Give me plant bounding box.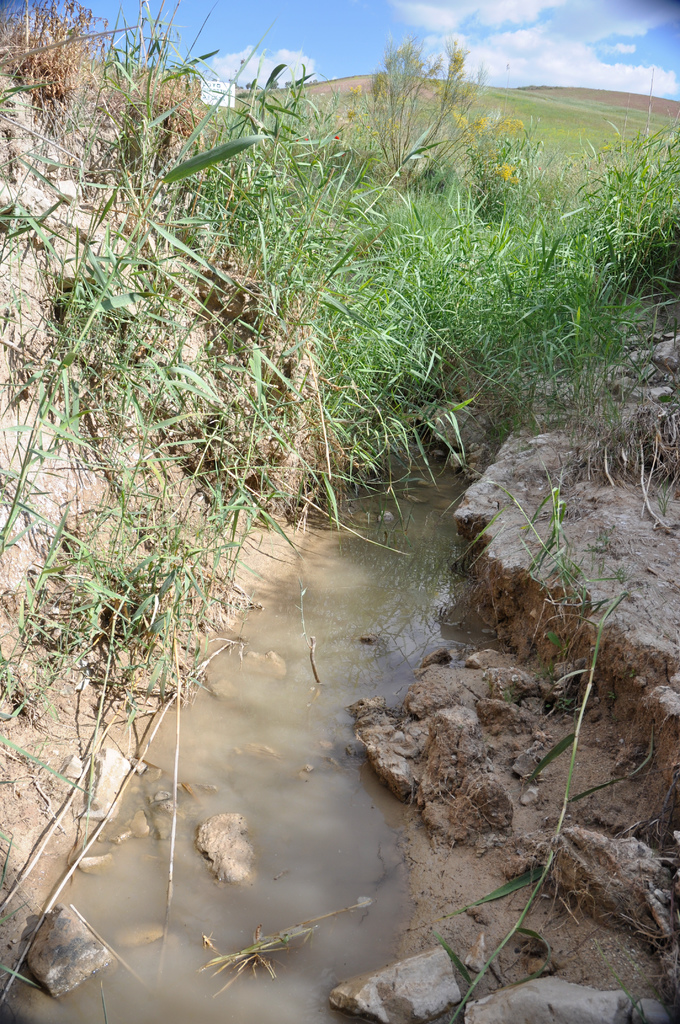
l=342, t=35, r=490, b=183.
